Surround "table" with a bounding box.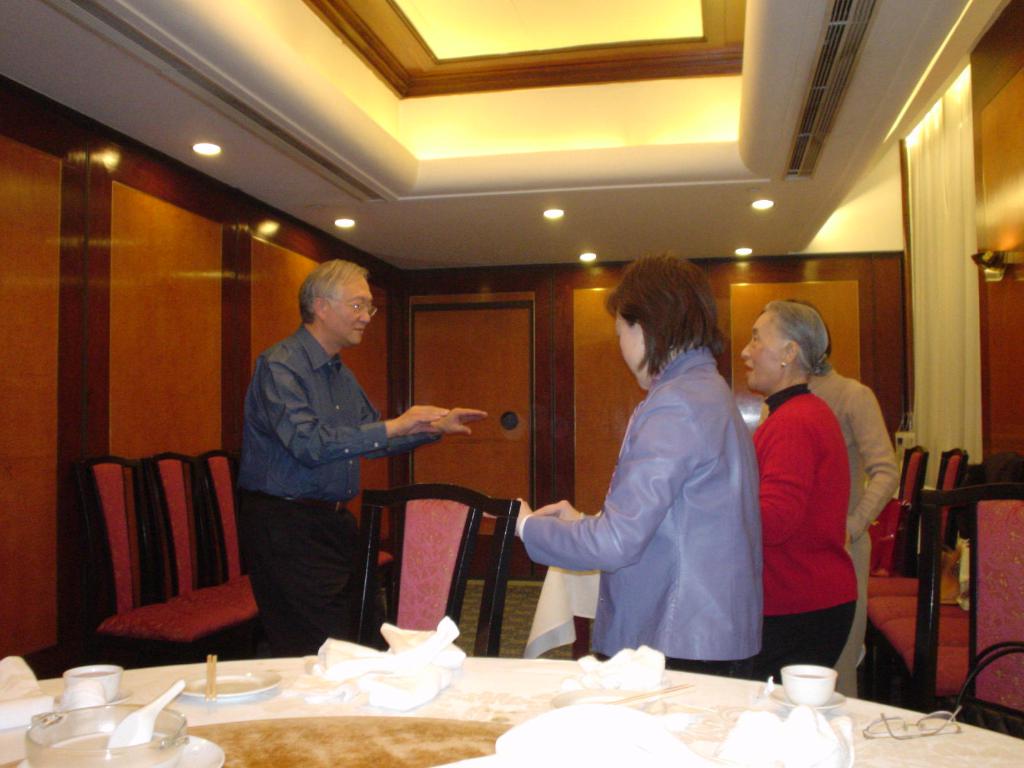
pyautogui.locateOnScreen(0, 649, 1023, 767).
